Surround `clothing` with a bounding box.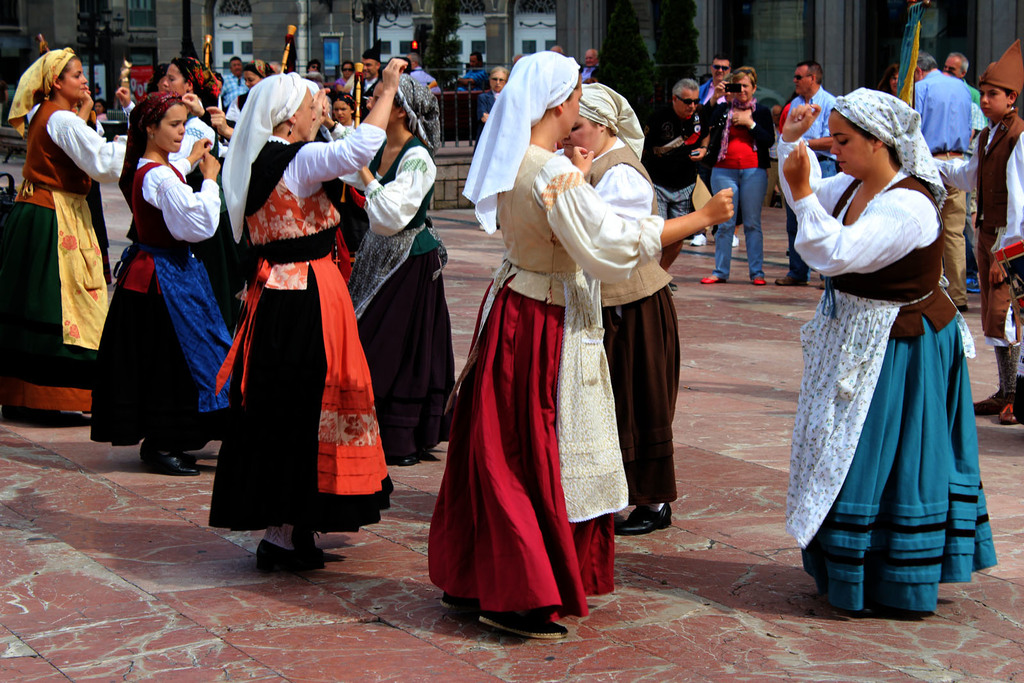
<box>90,113,110,124</box>.
